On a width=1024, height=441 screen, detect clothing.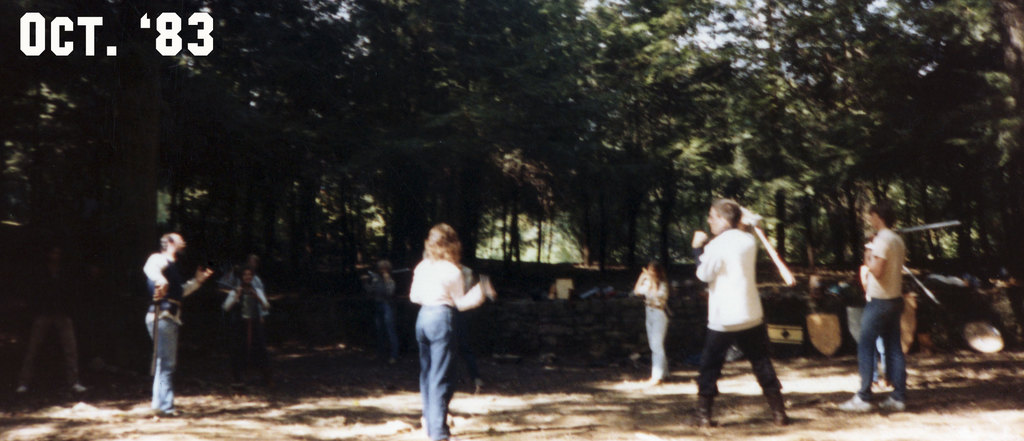
<region>696, 211, 793, 400</region>.
